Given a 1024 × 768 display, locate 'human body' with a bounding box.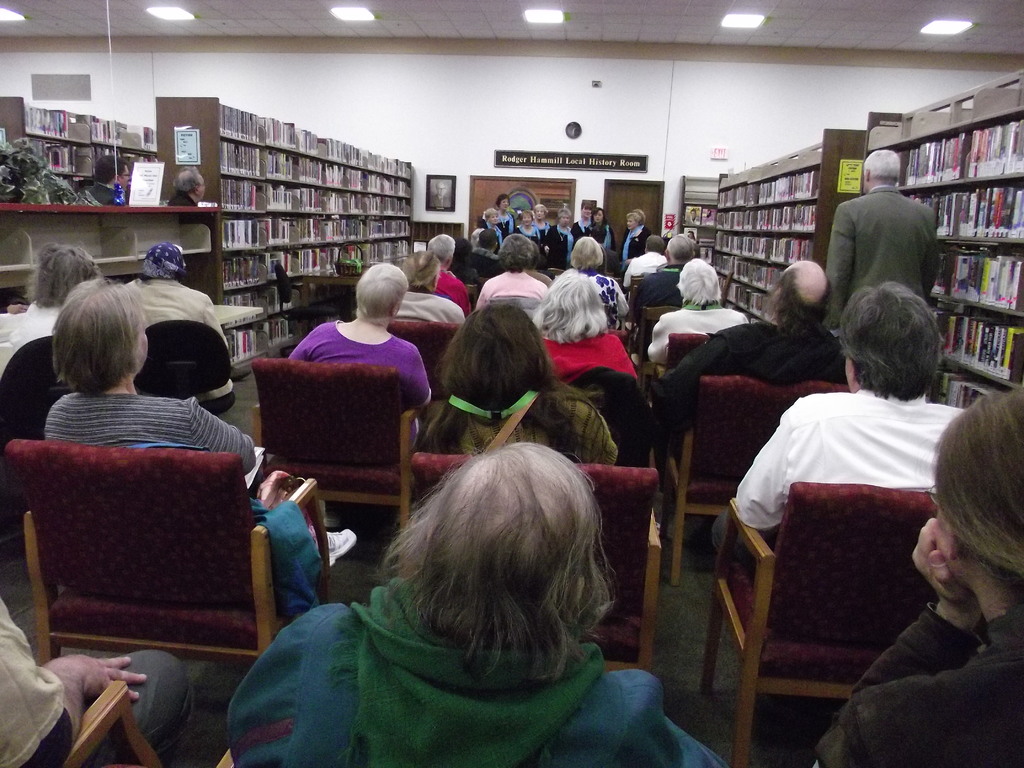
Located: (x1=394, y1=246, x2=463, y2=320).
